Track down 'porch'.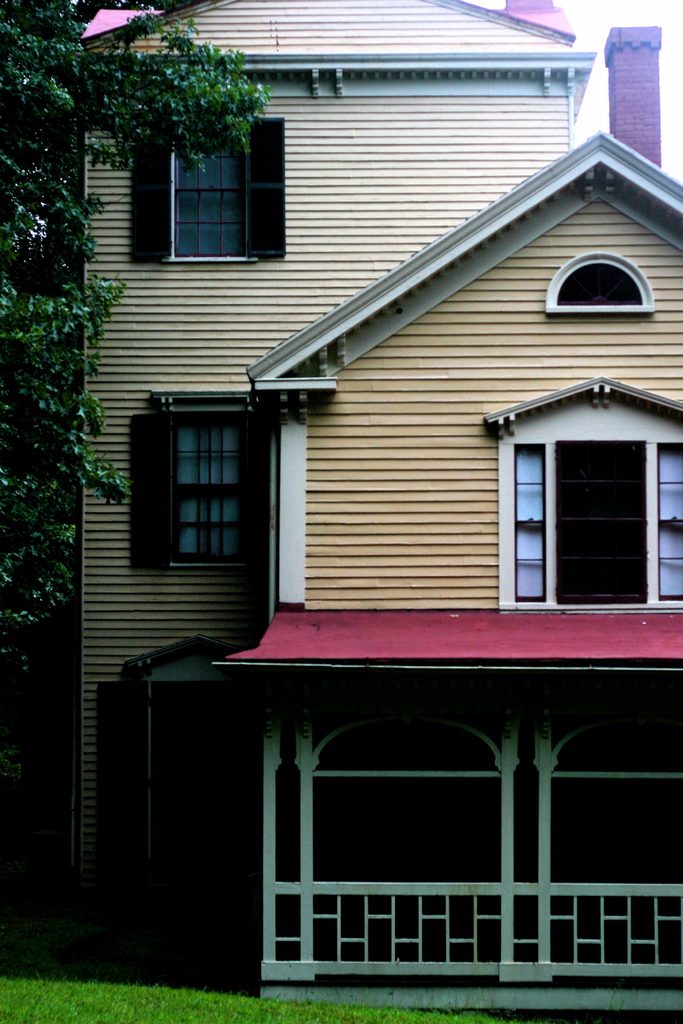
Tracked to (95, 390, 682, 1023).
